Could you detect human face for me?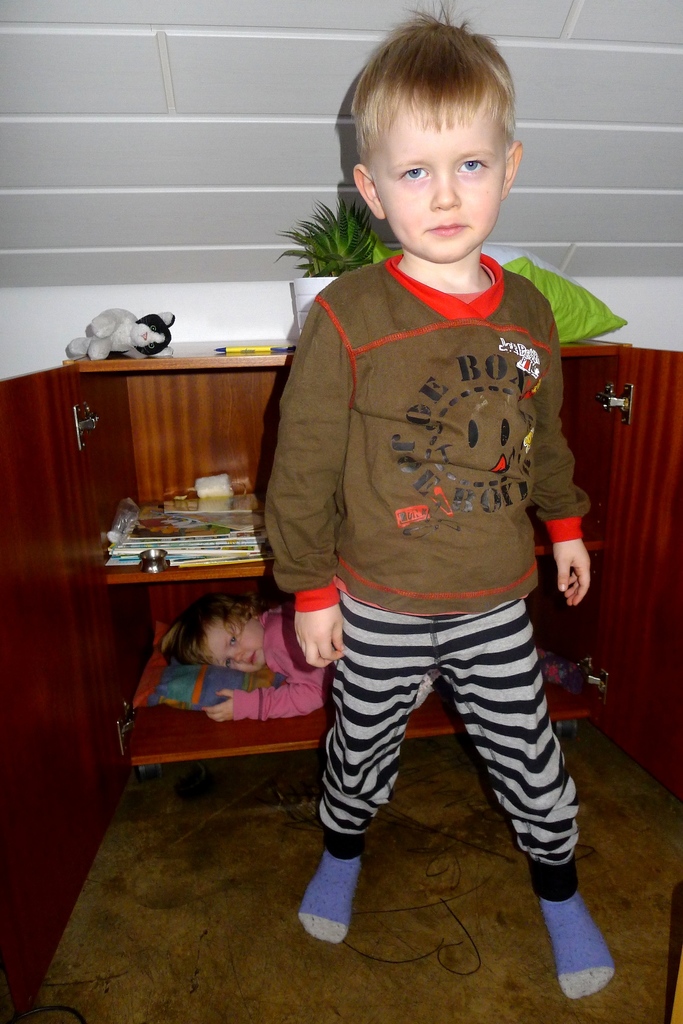
Detection result: {"left": 204, "top": 618, "right": 261, "bottom": 672}.
